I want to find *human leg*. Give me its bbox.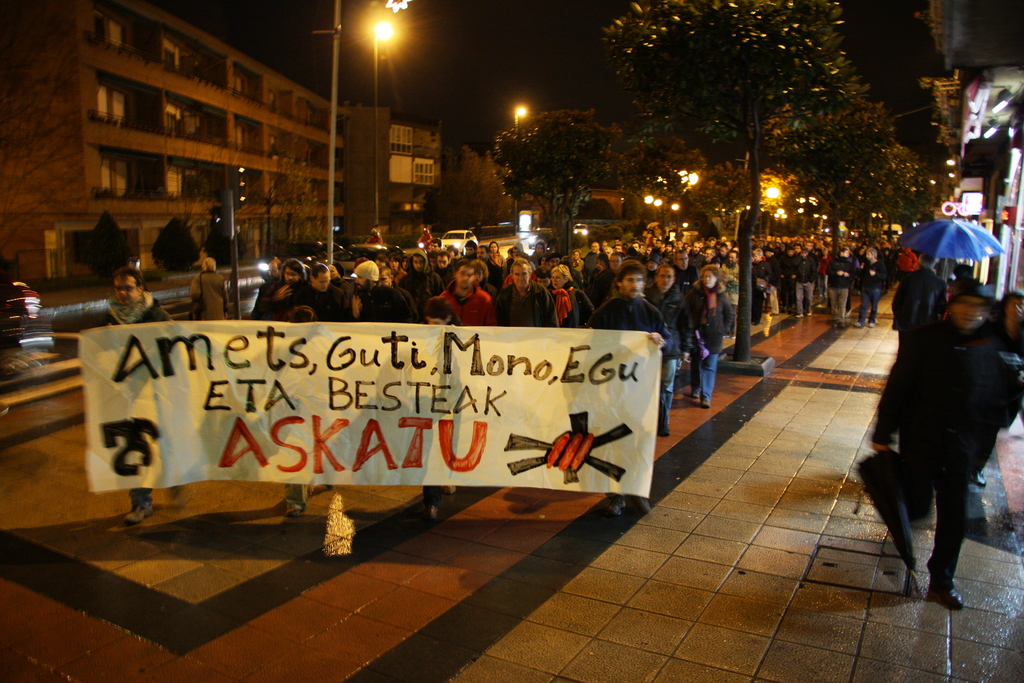
(122, 490, 151, 524).
